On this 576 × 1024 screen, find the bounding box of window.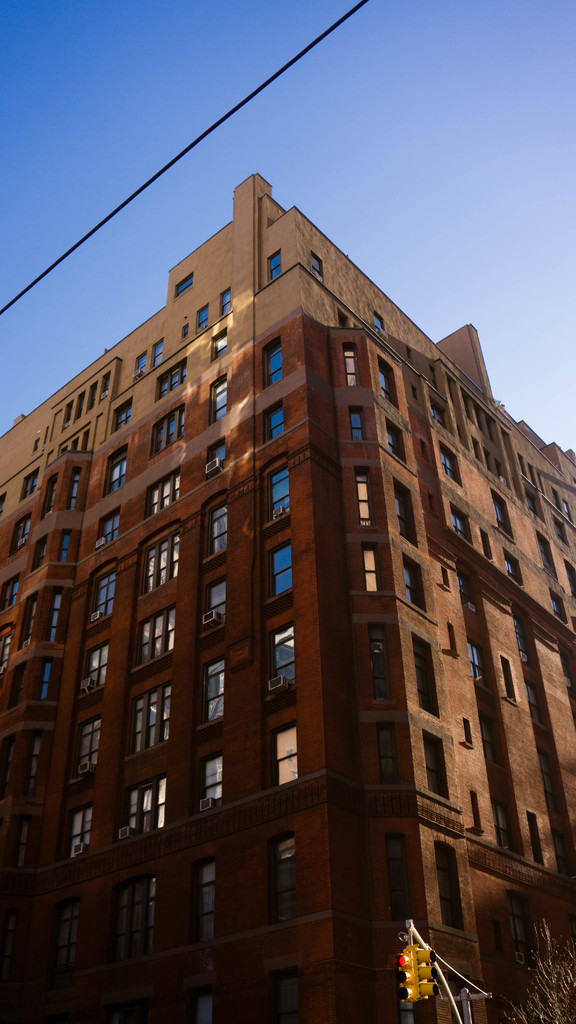
Bounding box: rect(271, 634, 292, 679).
